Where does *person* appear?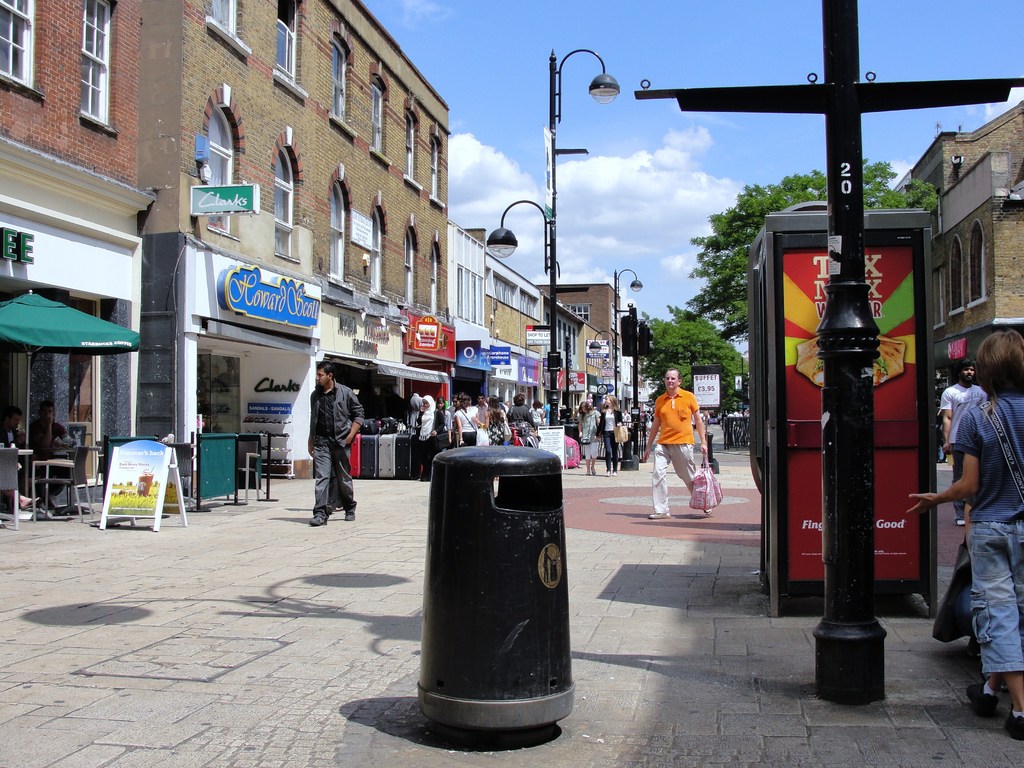
Appears at [0,409,37,507].
